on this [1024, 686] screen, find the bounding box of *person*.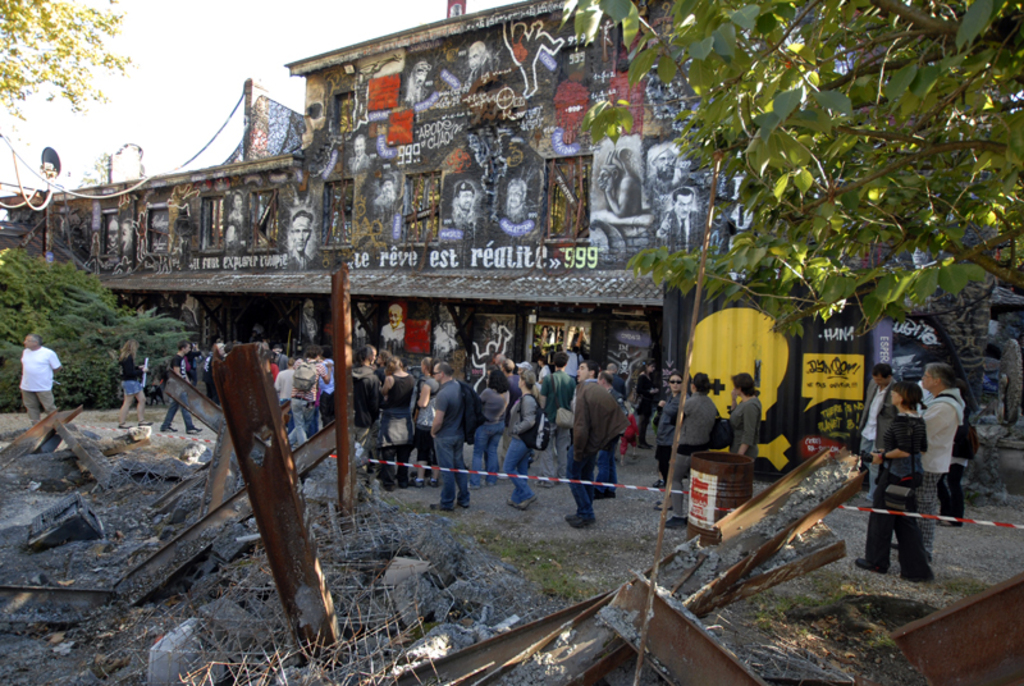
Bounding box: <bbox>499, 18, 566, 97</bbox>.
